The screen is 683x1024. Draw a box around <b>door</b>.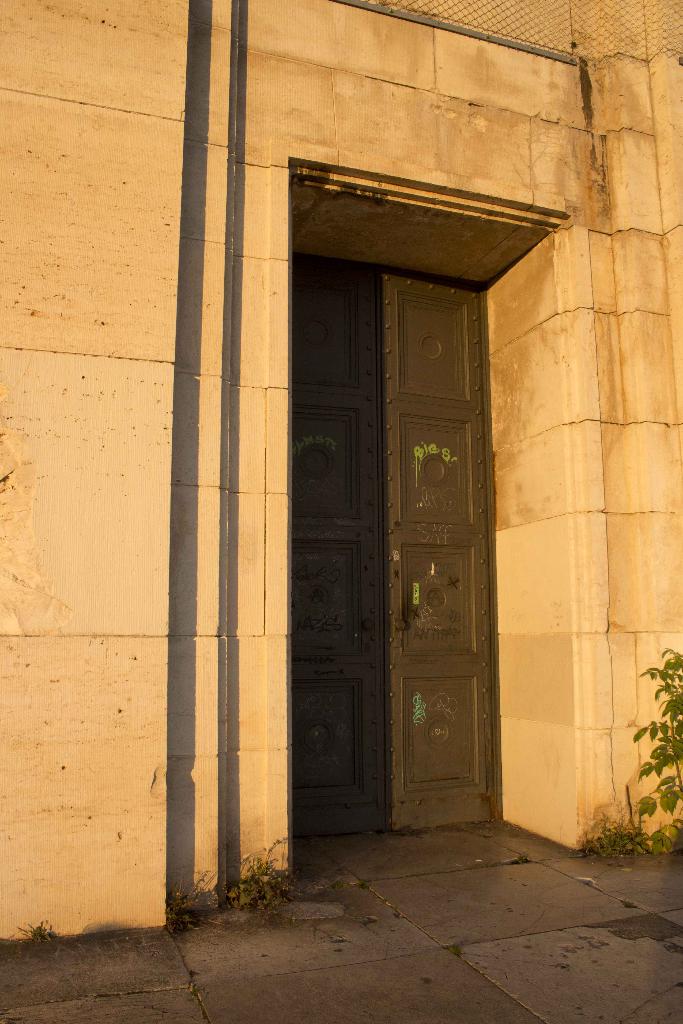
{"x1": 287, "y1": 188, "x2": 502, "y2": 836}.
